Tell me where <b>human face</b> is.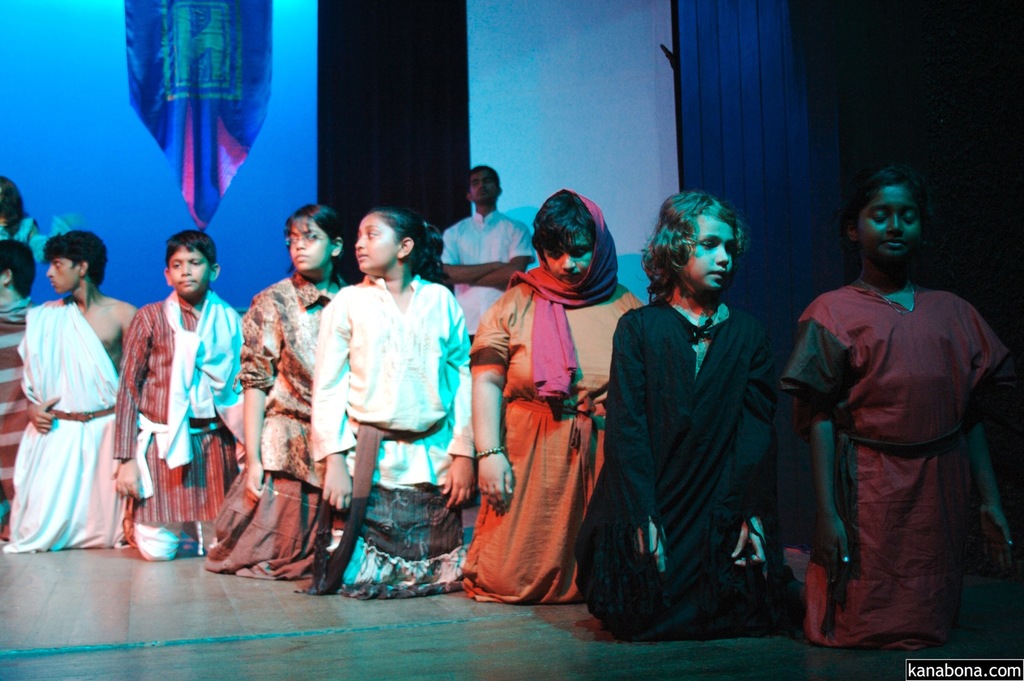
<b>human face</b> is at (left=858, top=185, right=924, bottom=259).
